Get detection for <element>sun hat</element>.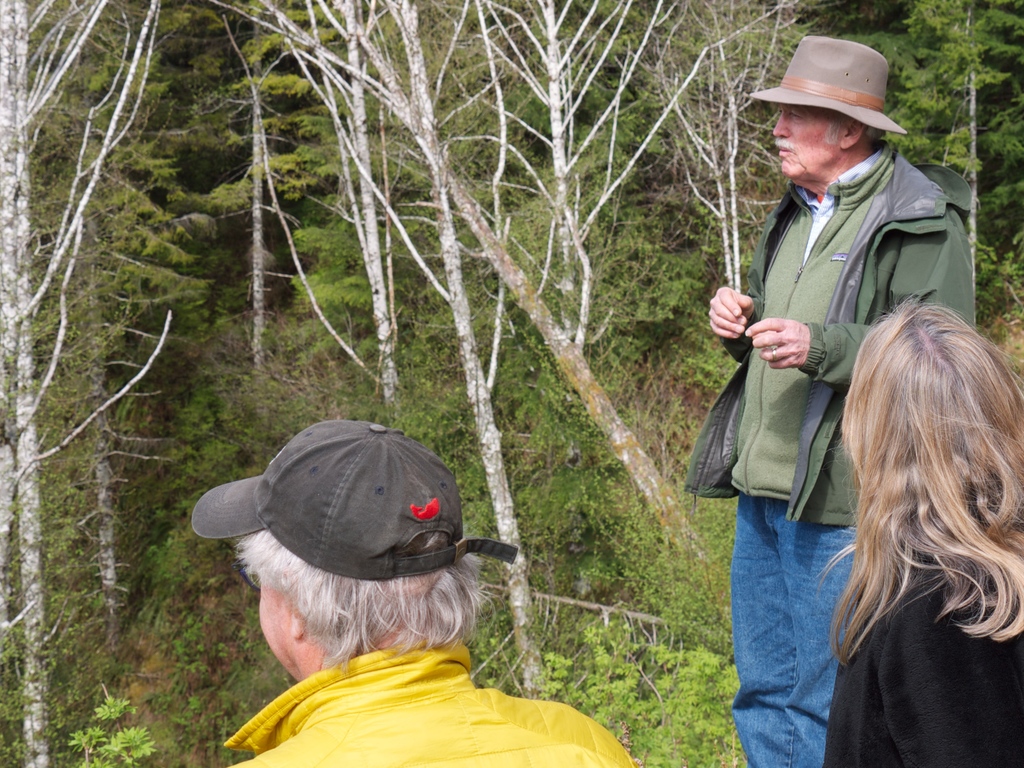
Detection: Rect(753, 31, 922, 161).
